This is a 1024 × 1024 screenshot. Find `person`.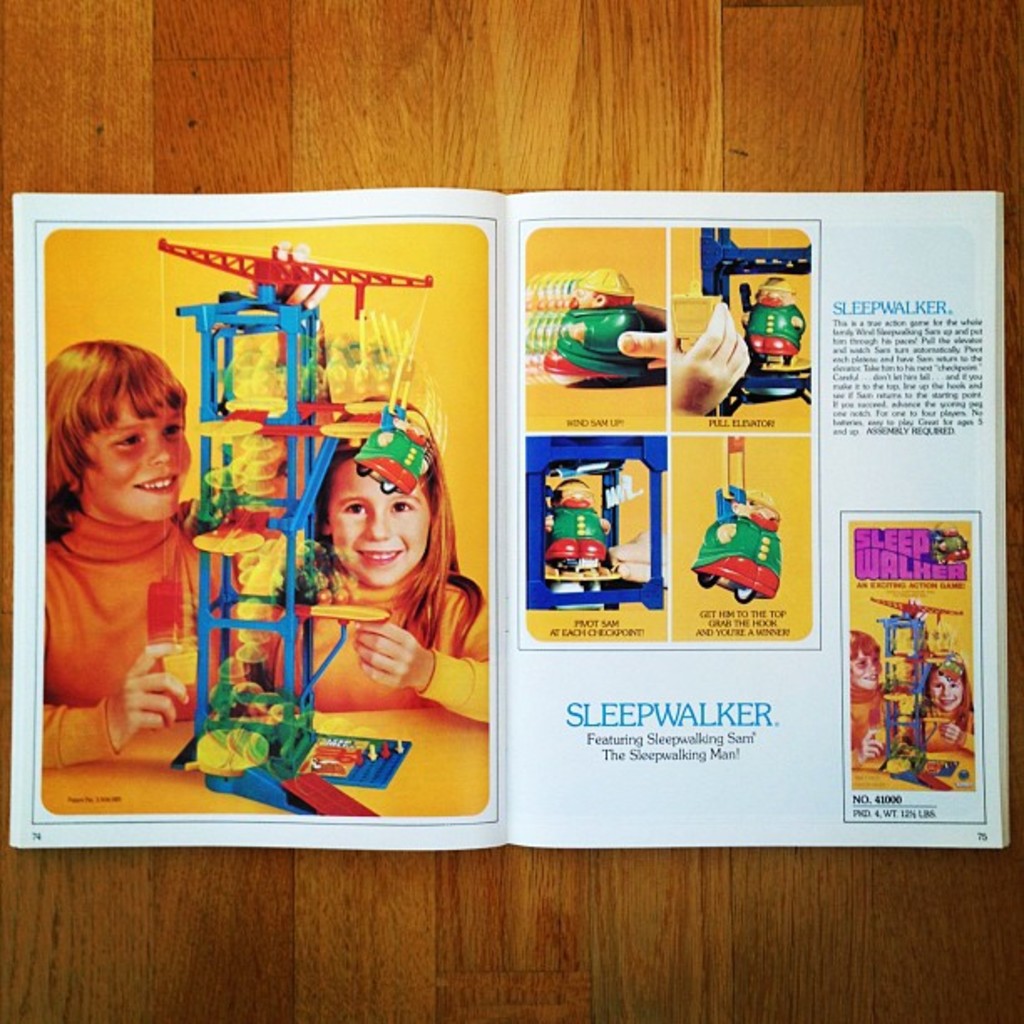
Bounding box: box(748, 278, 810, 365).
